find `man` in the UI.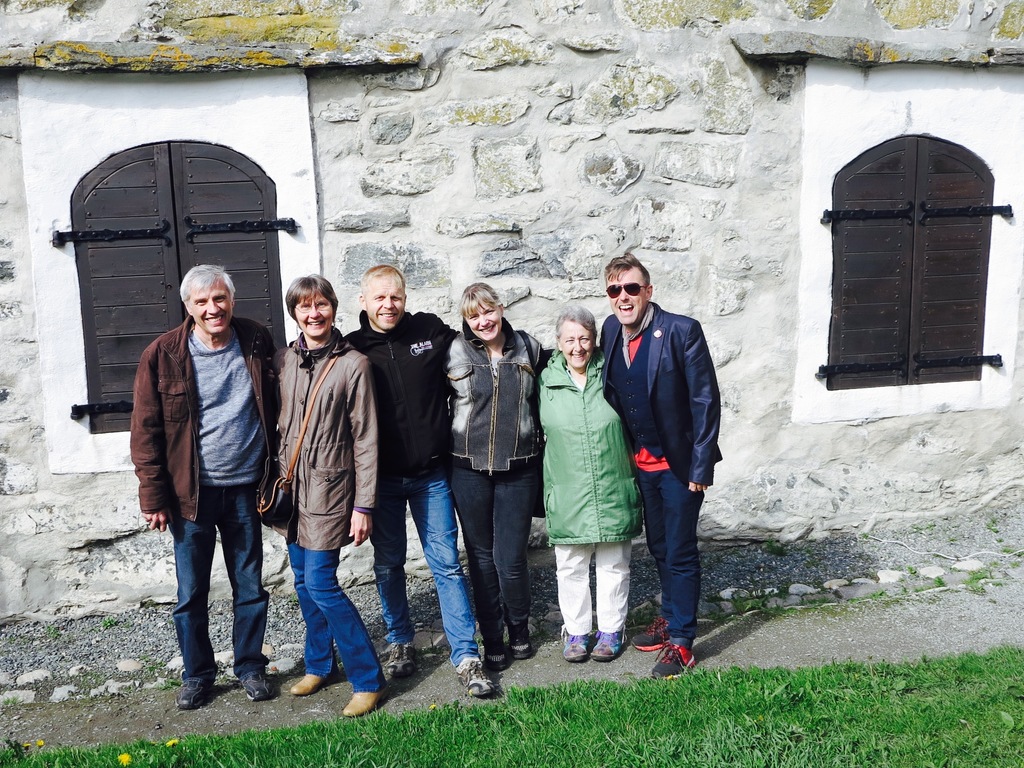
UI element at x1=334 y1=262 x2=503 y2=696.
